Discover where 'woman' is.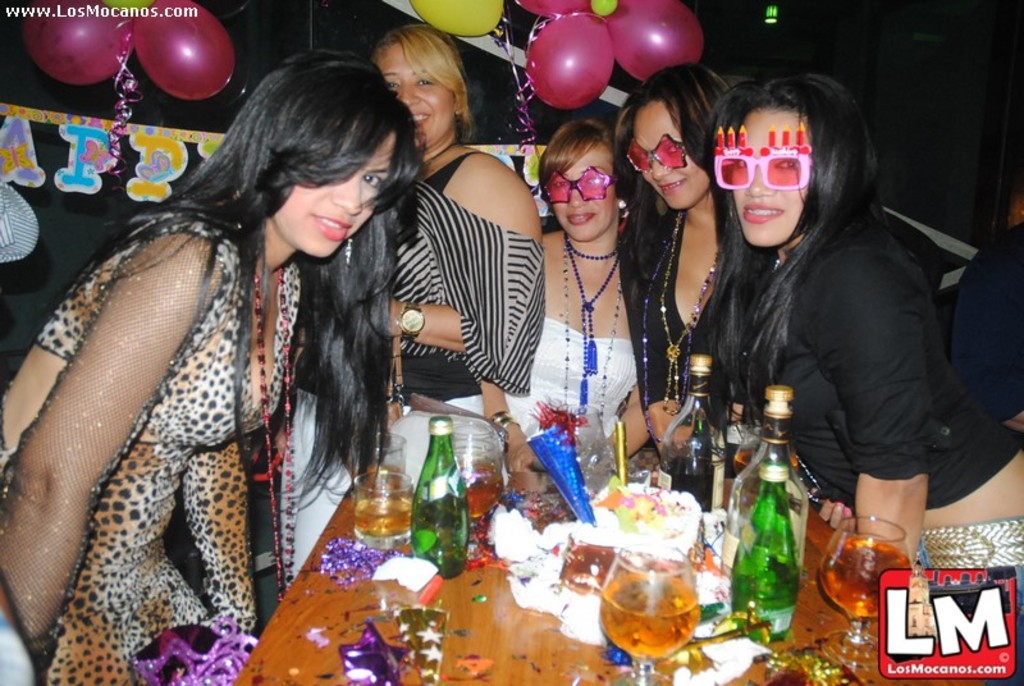
Discovered at box(292, 15, 541, 578).
